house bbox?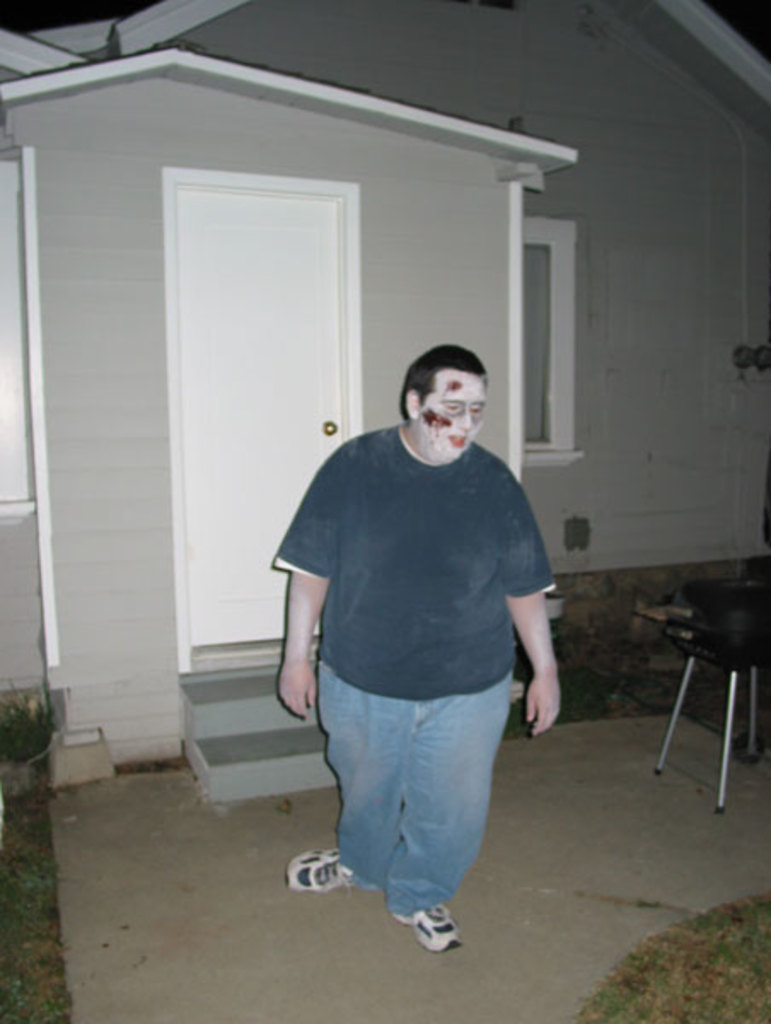
{"left": 0, "top": 0, "right": 749, "bottom": 817}
